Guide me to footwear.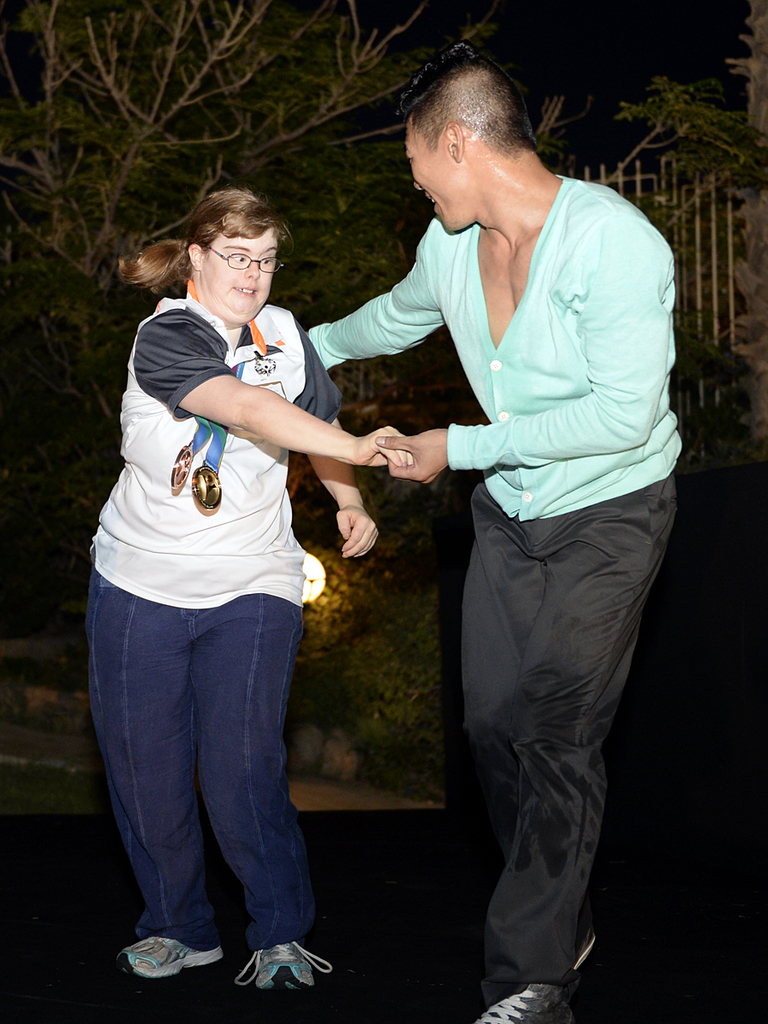
Guidance: locate(112, 934, 236, 984).
